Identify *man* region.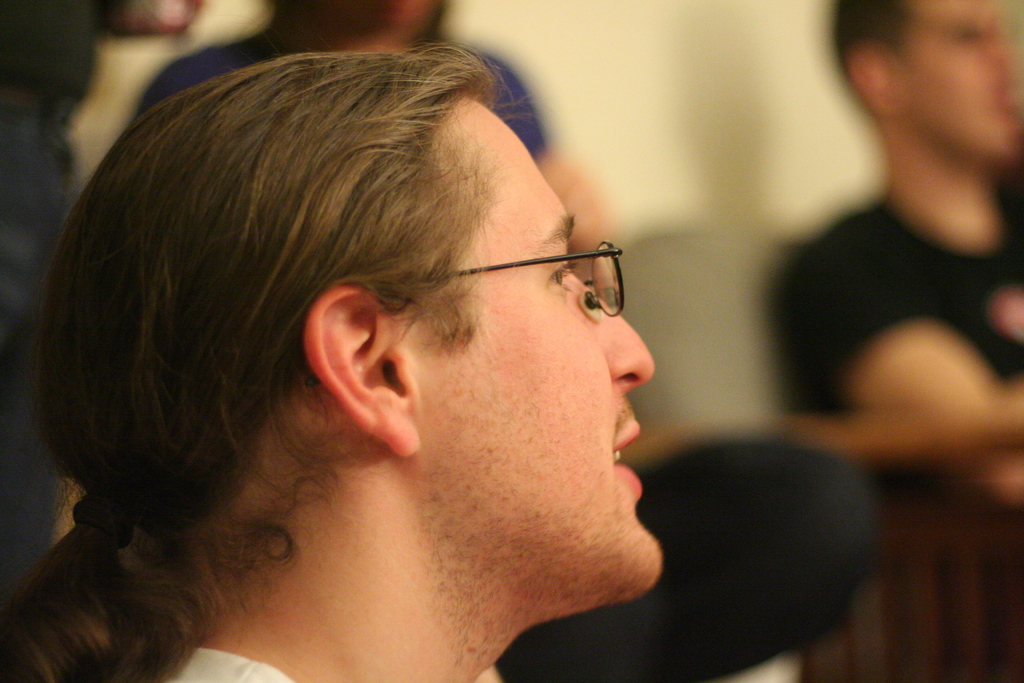
Region: (left=0, top=52, right=660, bottom=682).
